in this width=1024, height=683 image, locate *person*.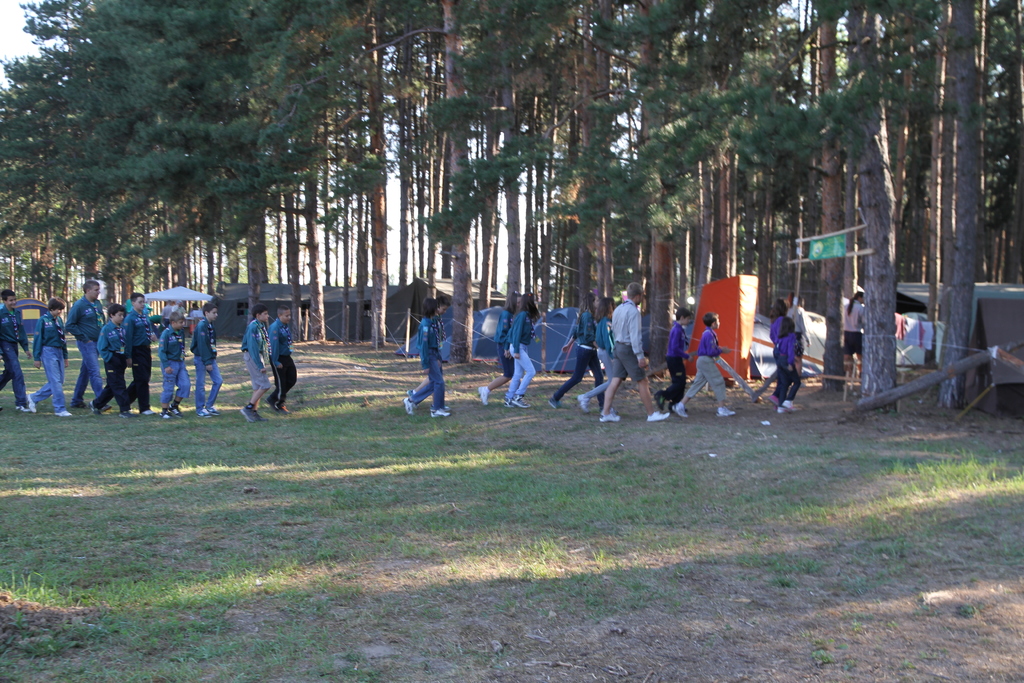
Bounding box: pyautogui.locateOnScreen(0, 289, 36, 413).
